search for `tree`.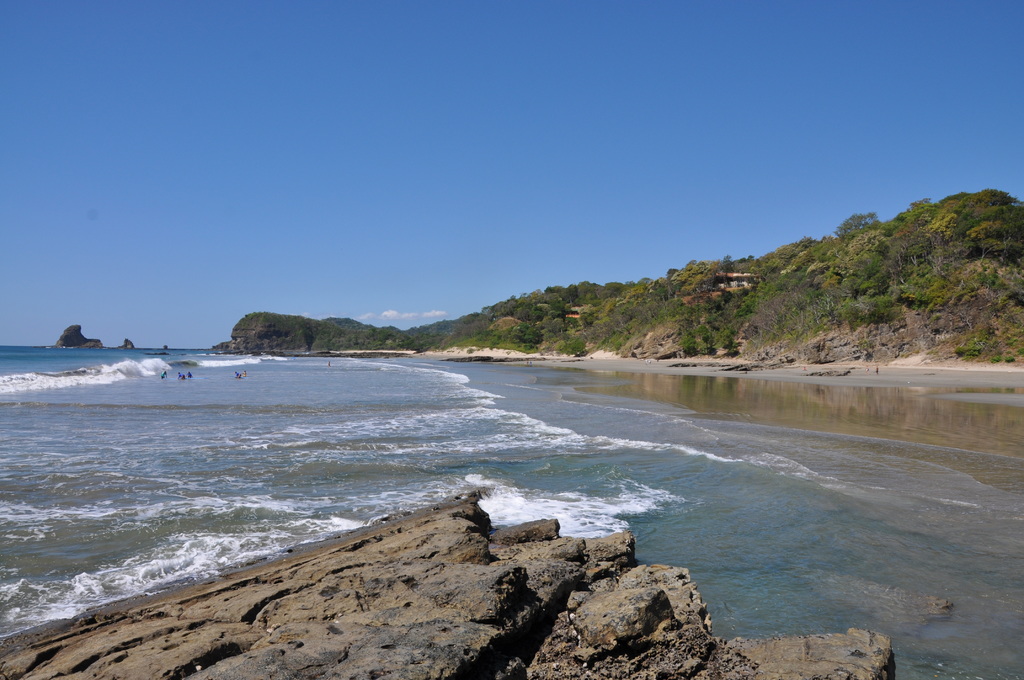
Found at Rect(965, 216, 993, 263).
